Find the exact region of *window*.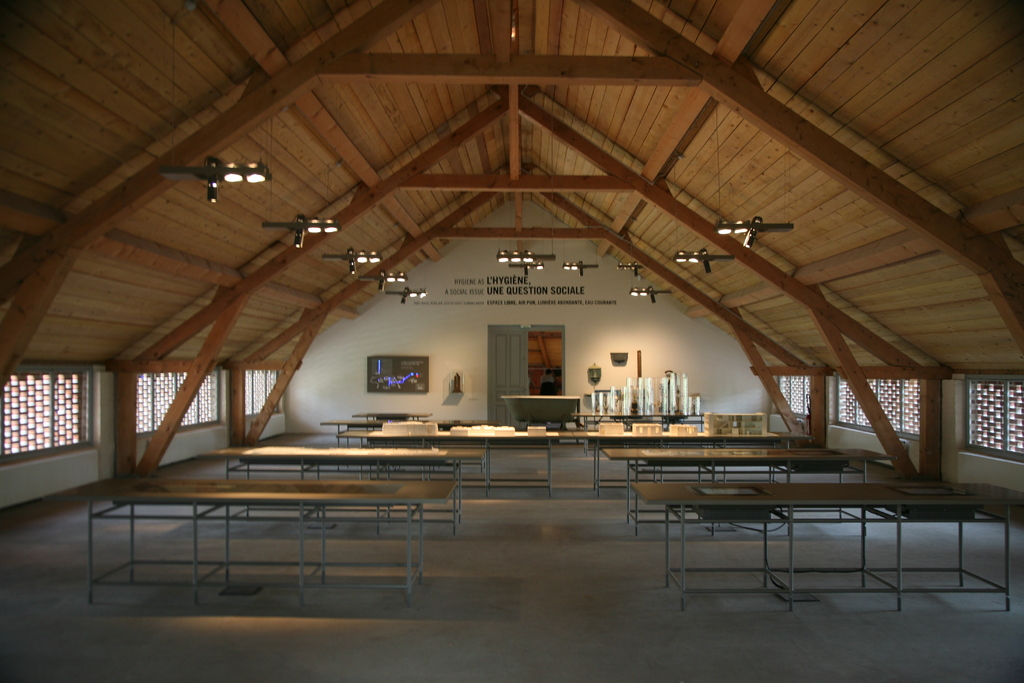
Exact region: {"left": 774, "top": 377, "right": 812, "bottom": 410}.
